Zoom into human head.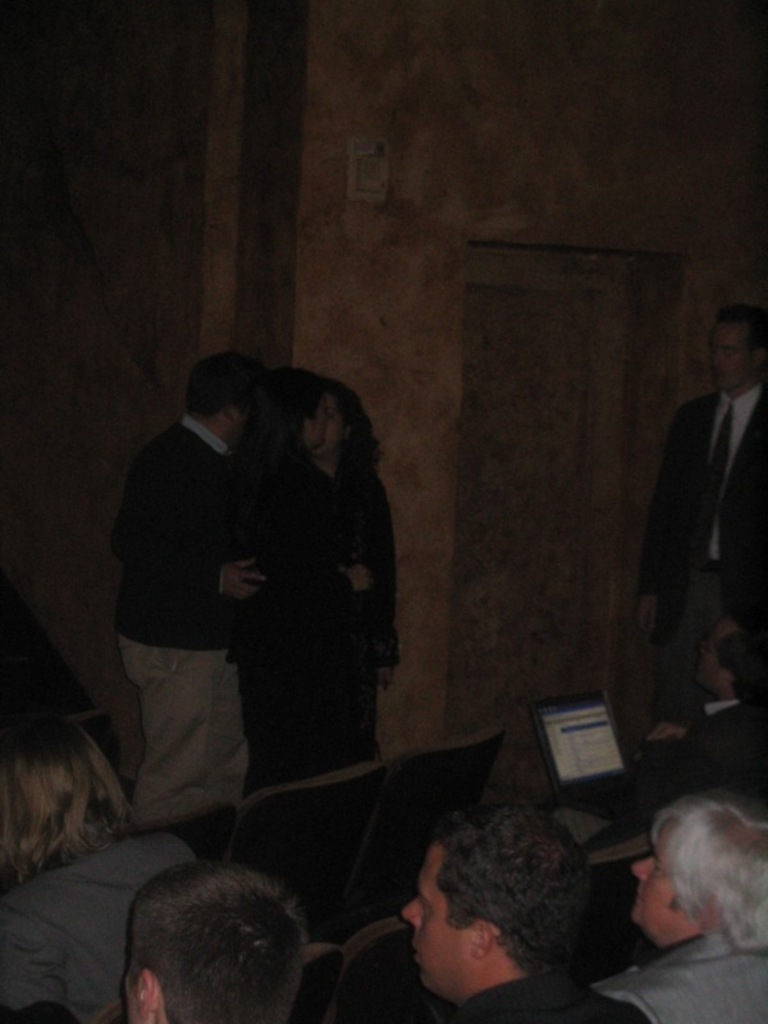
Zoom target: (x1=696, y1=614, x2=767, y2=700).
